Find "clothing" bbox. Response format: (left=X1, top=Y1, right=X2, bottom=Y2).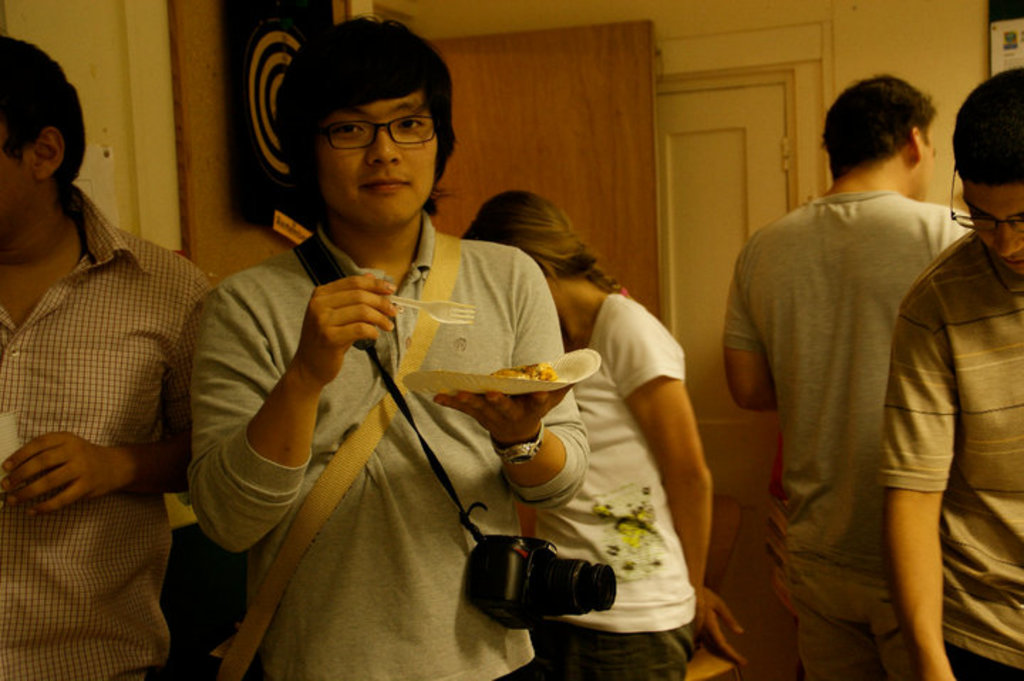
(left=186, top=203, right=596, bottom=680).
